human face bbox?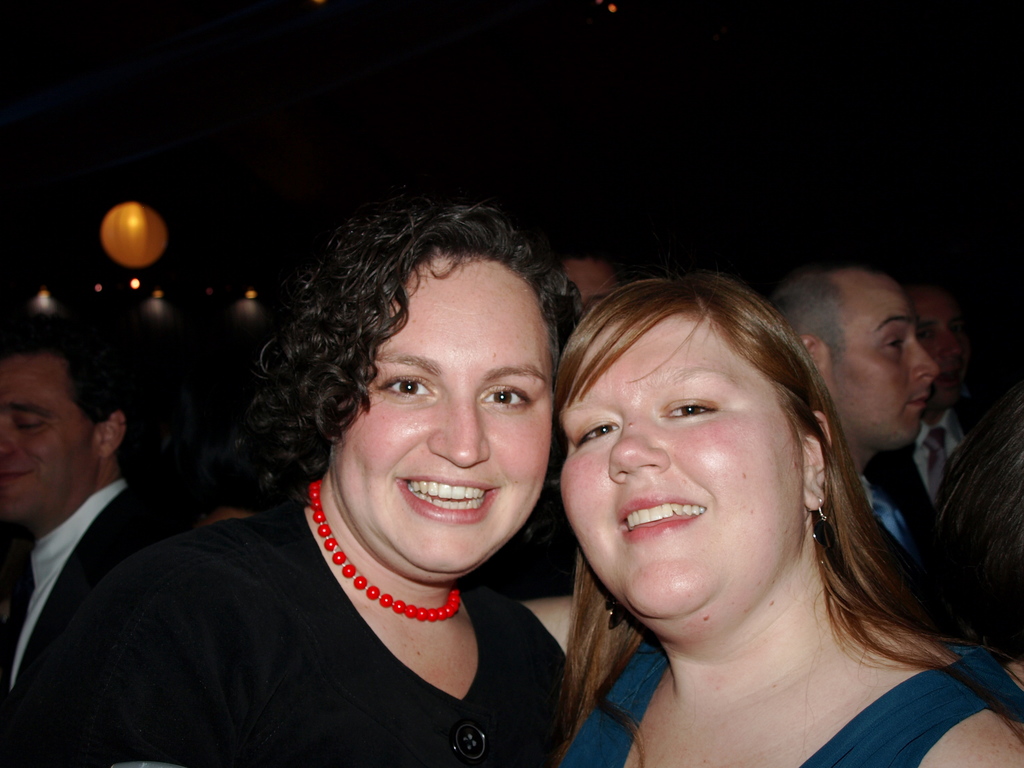
box=[557, 259, 613, 315]
